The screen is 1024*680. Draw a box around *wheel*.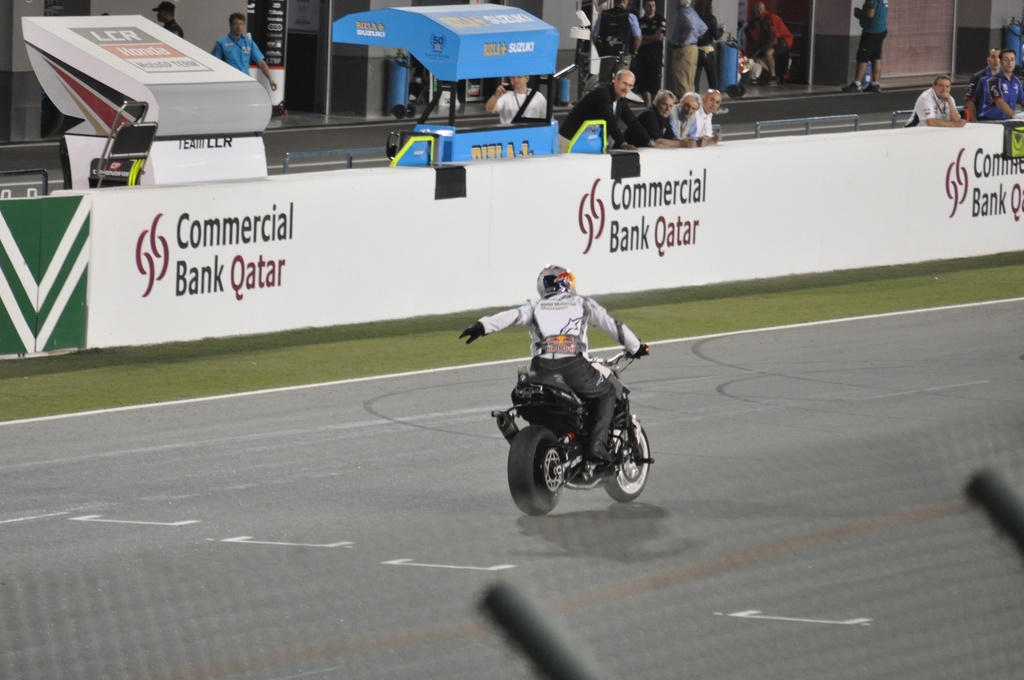
<region>605, 423, 652, 505</region>.
